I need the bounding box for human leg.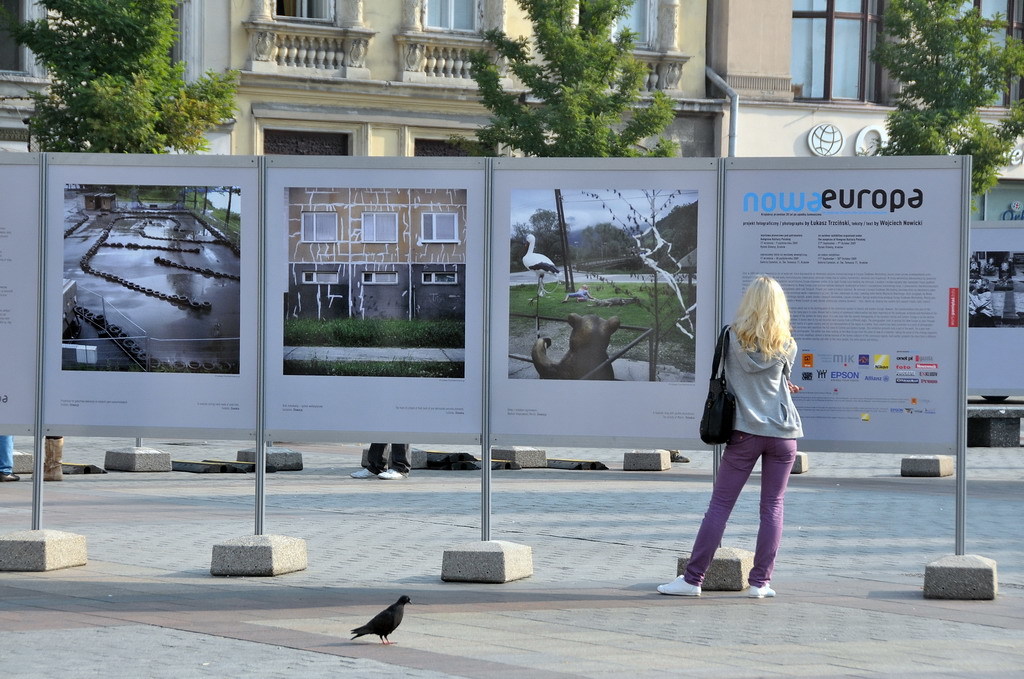
Here it is: bbox=(757, 438, 800, 596).
